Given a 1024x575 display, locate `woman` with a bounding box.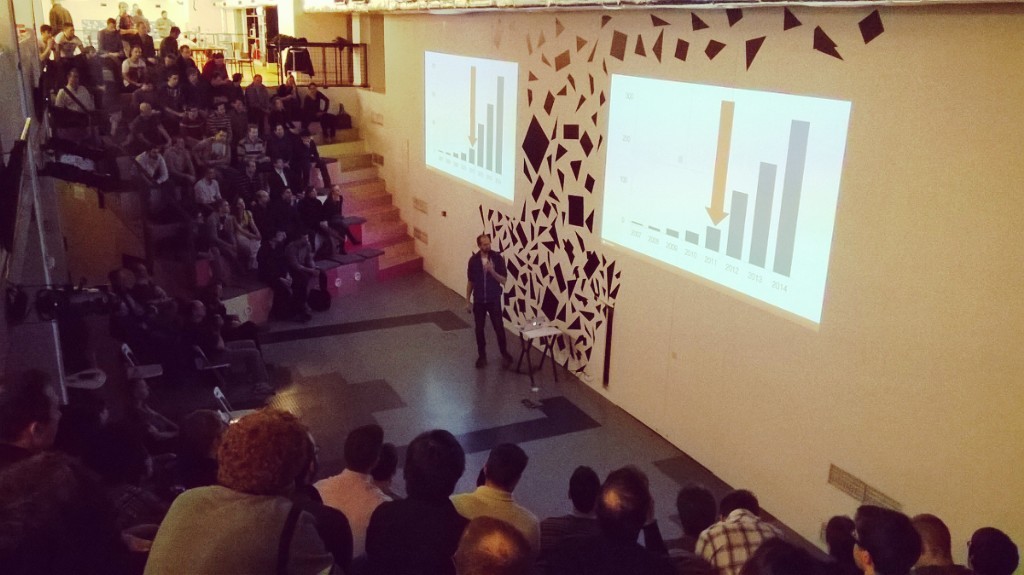
Located: {"x1": 228, "y1": 197, "x2": 260, "y2": 274}.
